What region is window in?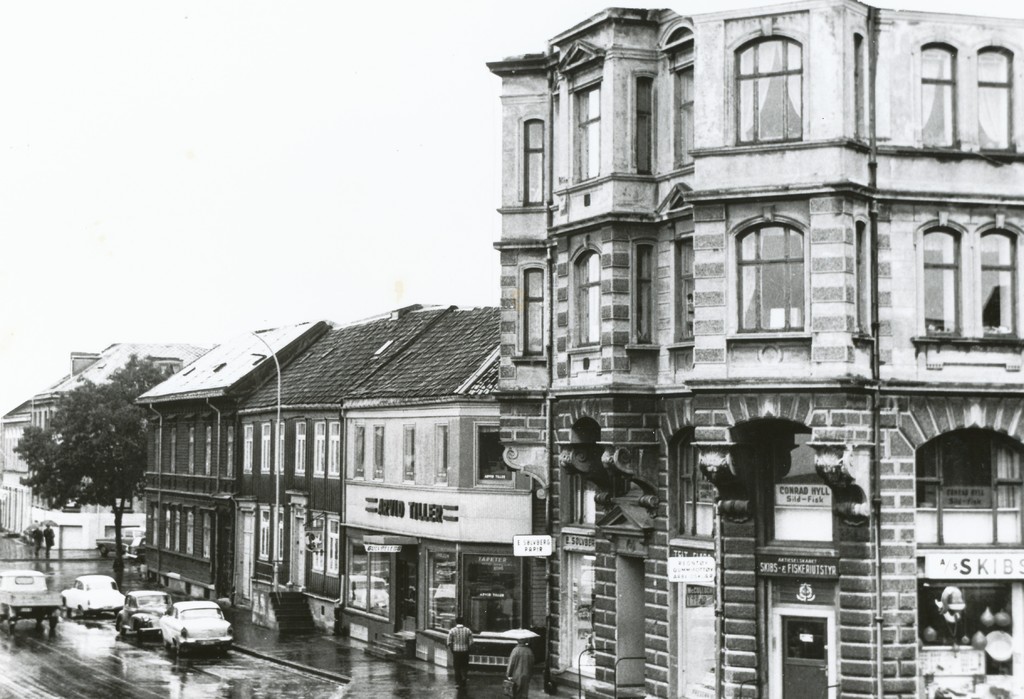
Rect(630, 67, 657, 173).
